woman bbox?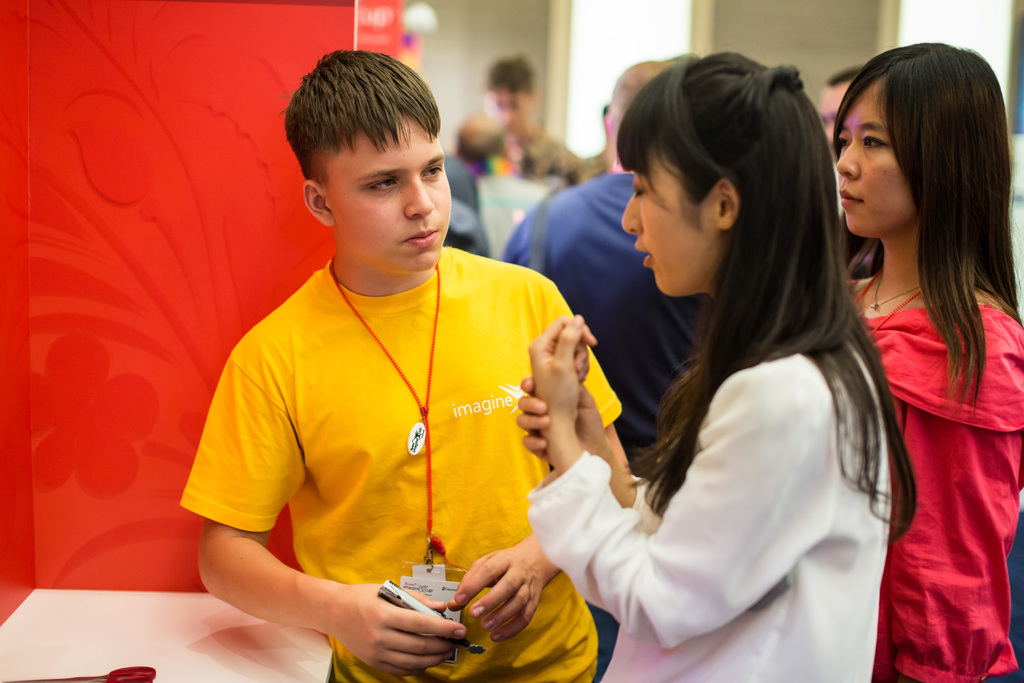
Rect(829, 38, 1023, 682)
